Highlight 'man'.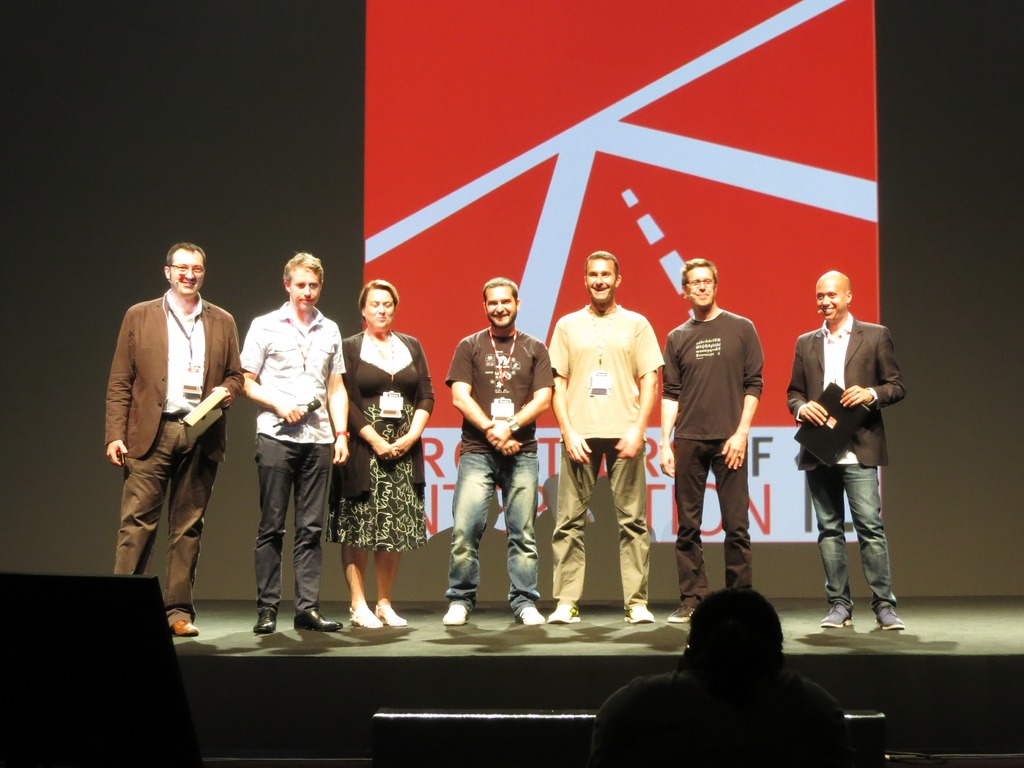
Highlighted region: box=[541, 247, 662, 632].
